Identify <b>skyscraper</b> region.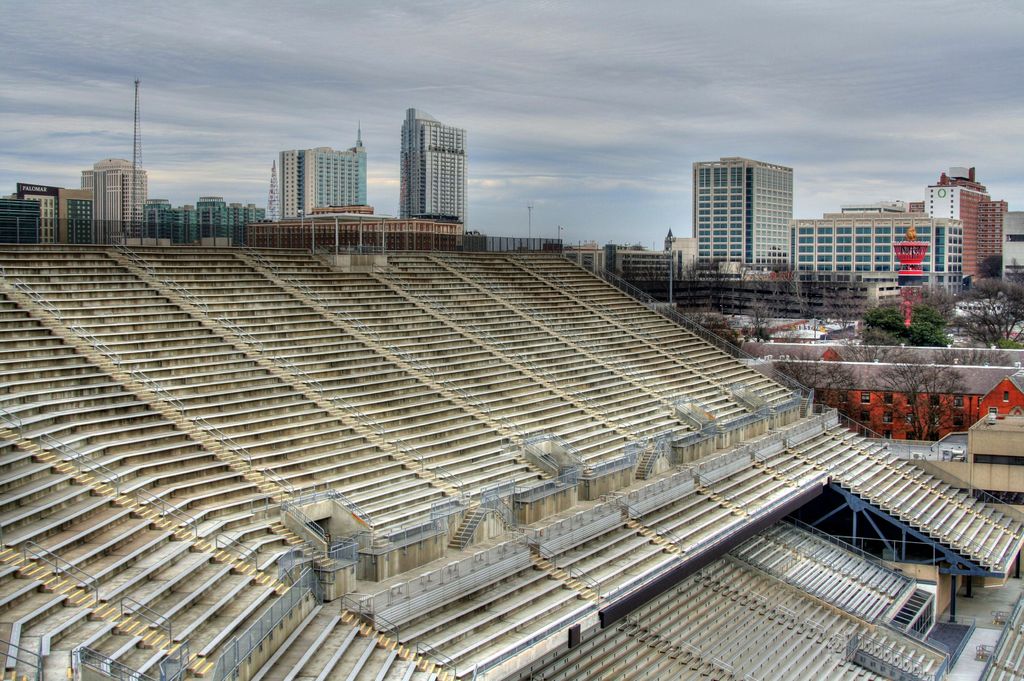
Region: {"left": 140, "top": 198, "right": 168, "bottom": 241}.
